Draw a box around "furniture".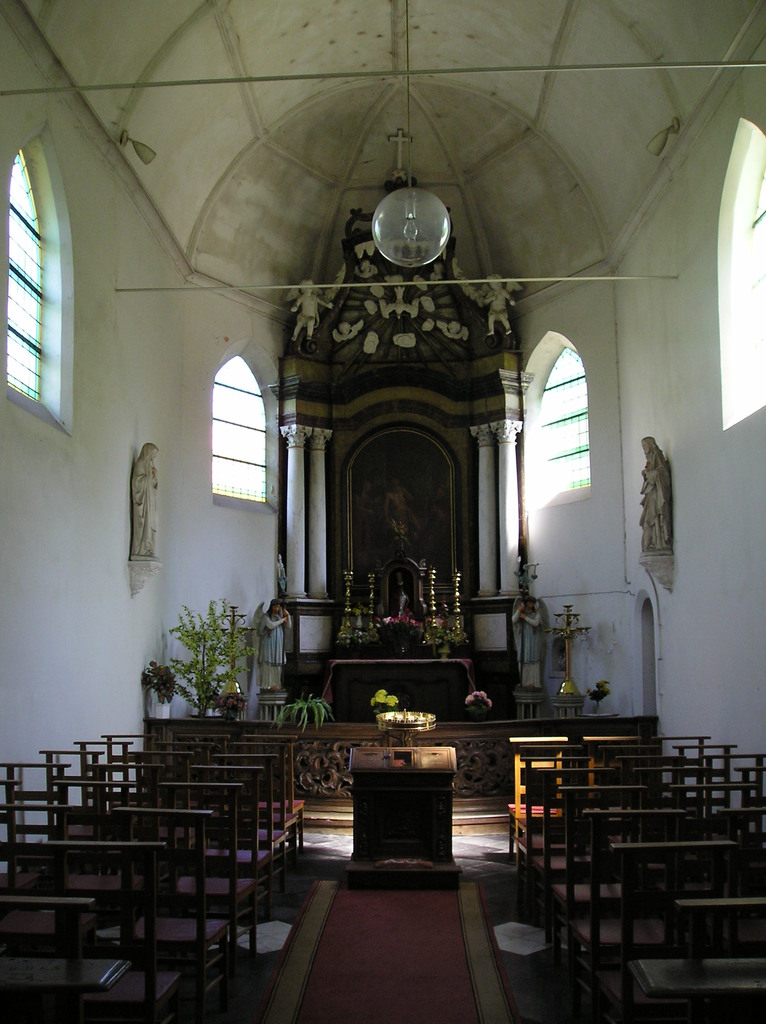
{"left": 331, "top": 659, "right": 474, "bottom": 722}.
